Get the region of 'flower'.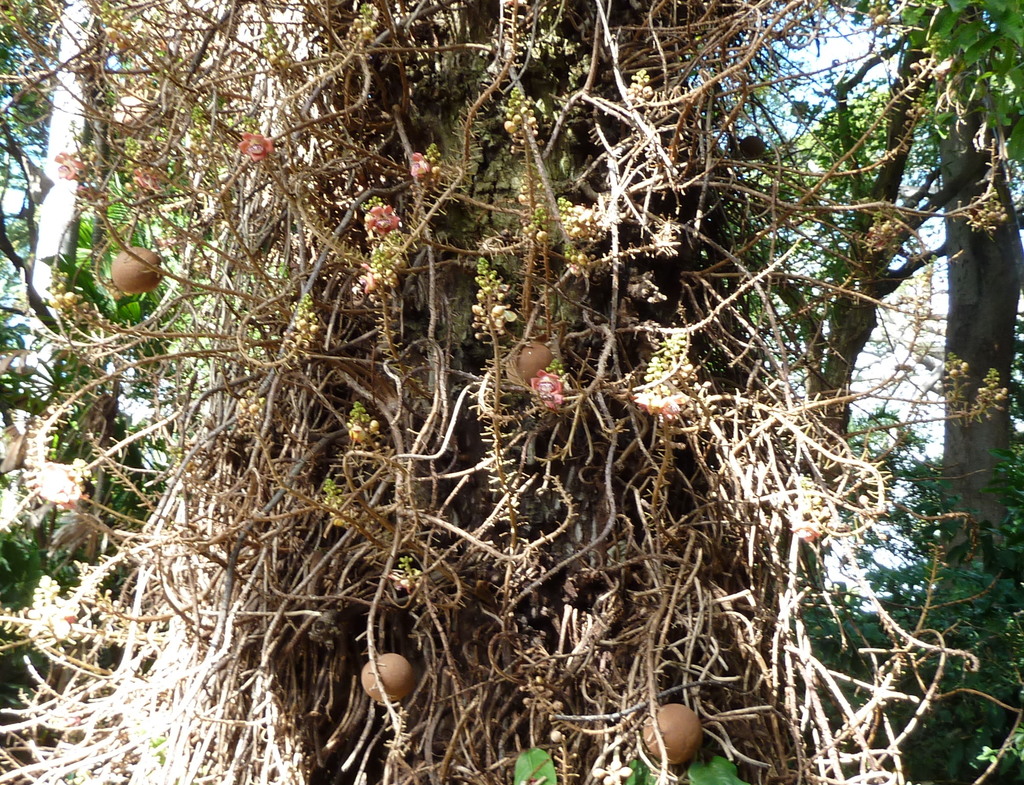
360/206/408/234.
